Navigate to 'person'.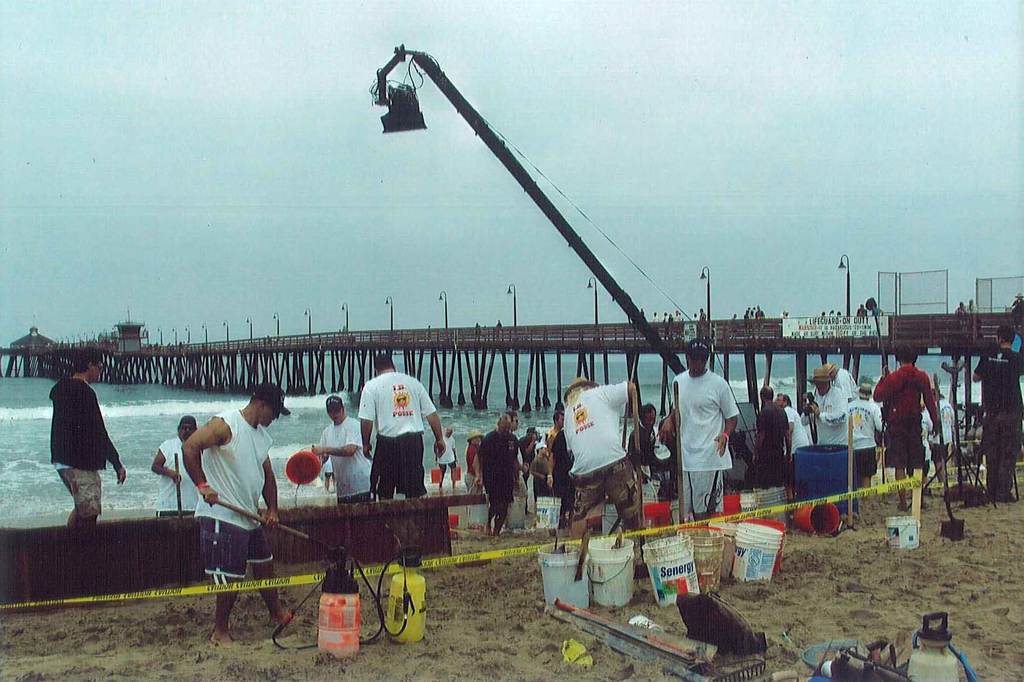
Navigation target: x1=567 y1=375 x2=636 y2=550.
